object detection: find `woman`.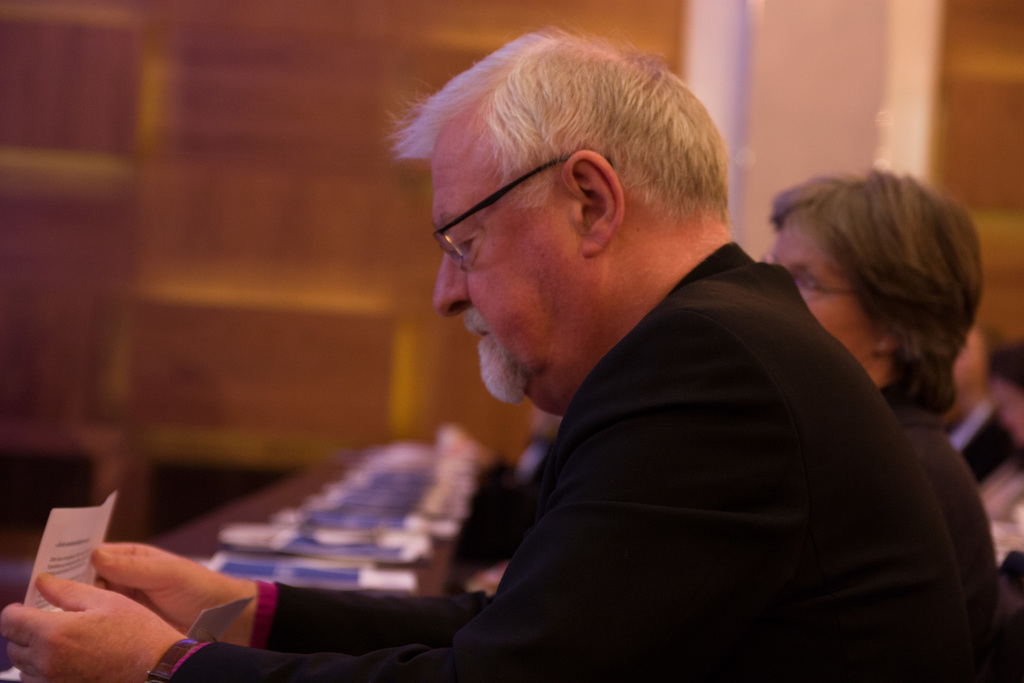
(x1=763, y1=161, x2=987, y2=416).
